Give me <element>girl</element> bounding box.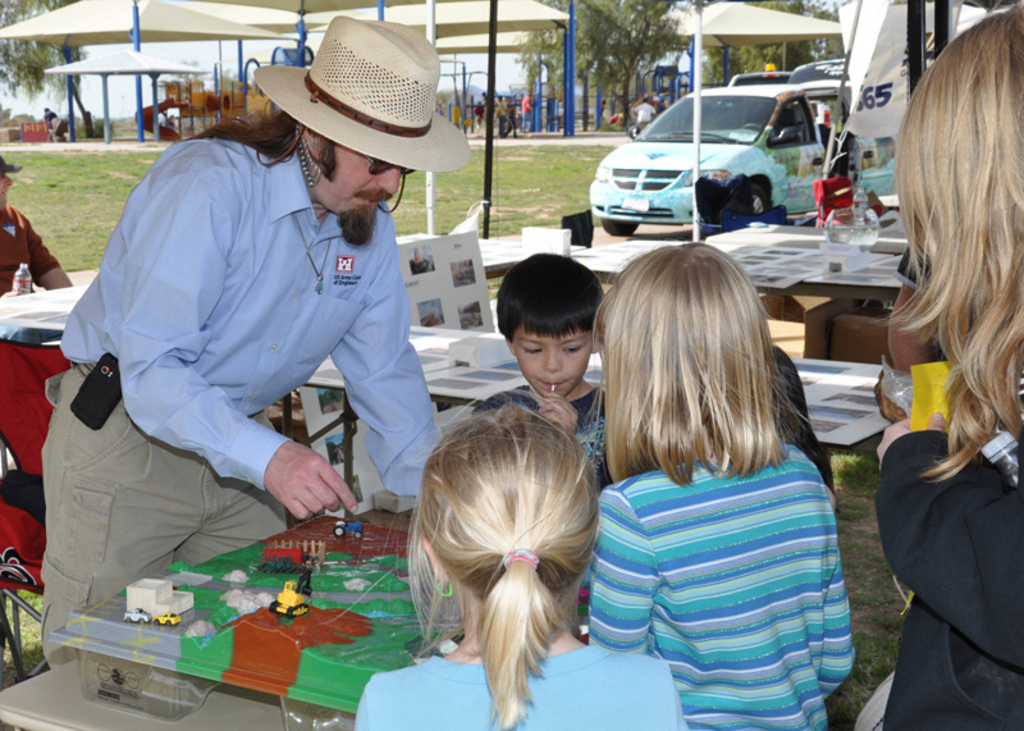
(left=347, top=401, right=686, bottom=730).
